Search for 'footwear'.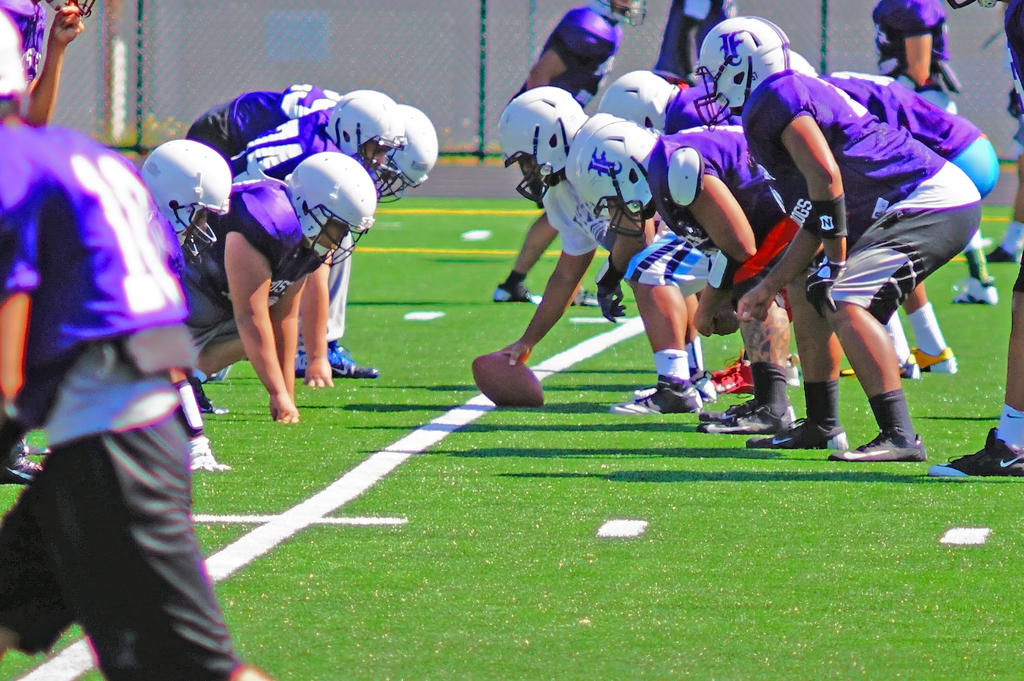
Found at pyautogui.locateOnScreen(0, 459, 44, 483).
